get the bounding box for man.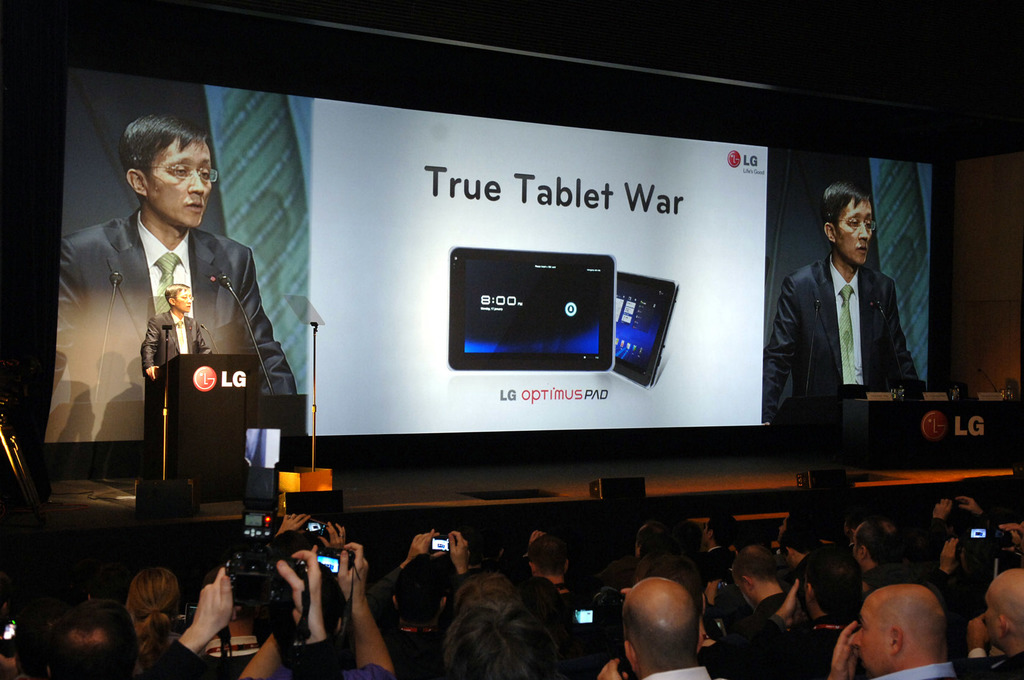
x1=141 y1=281 x2=218 y2=382.
